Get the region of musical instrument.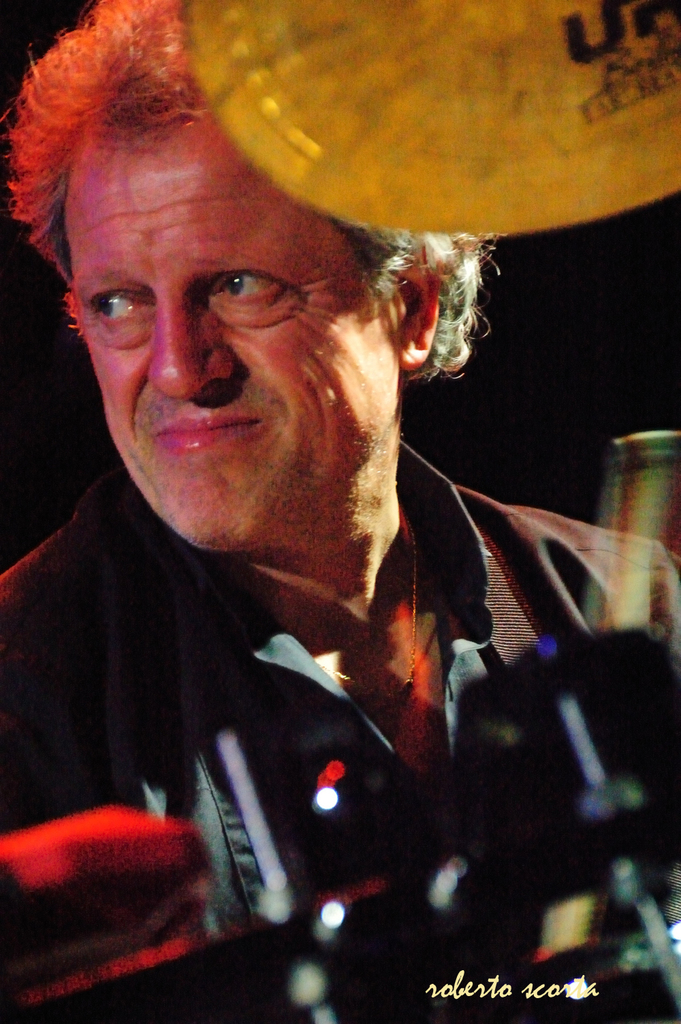
bbox(179, 0, 680, 234).
